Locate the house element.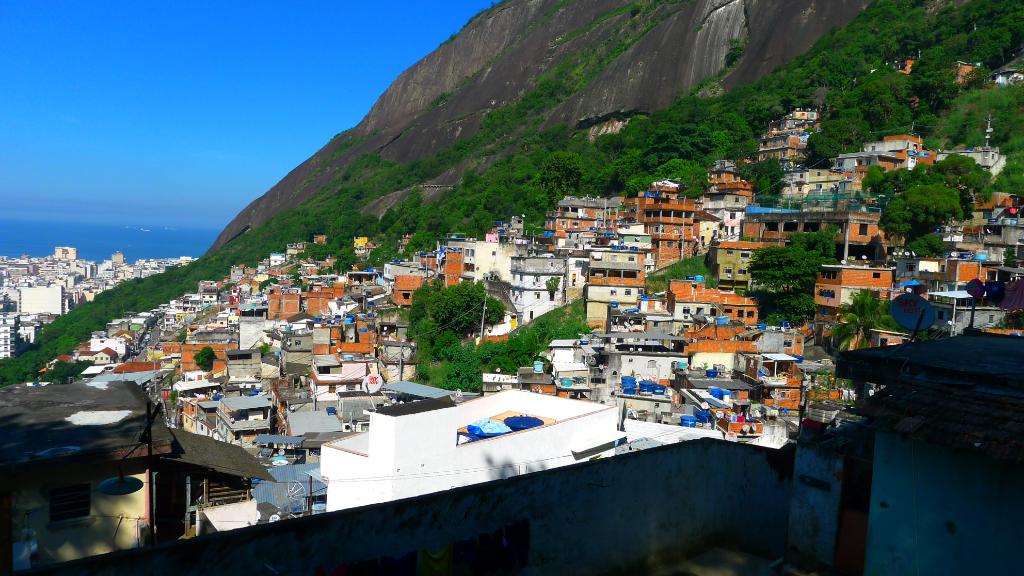
Element bbox: (225,360,268,390).
